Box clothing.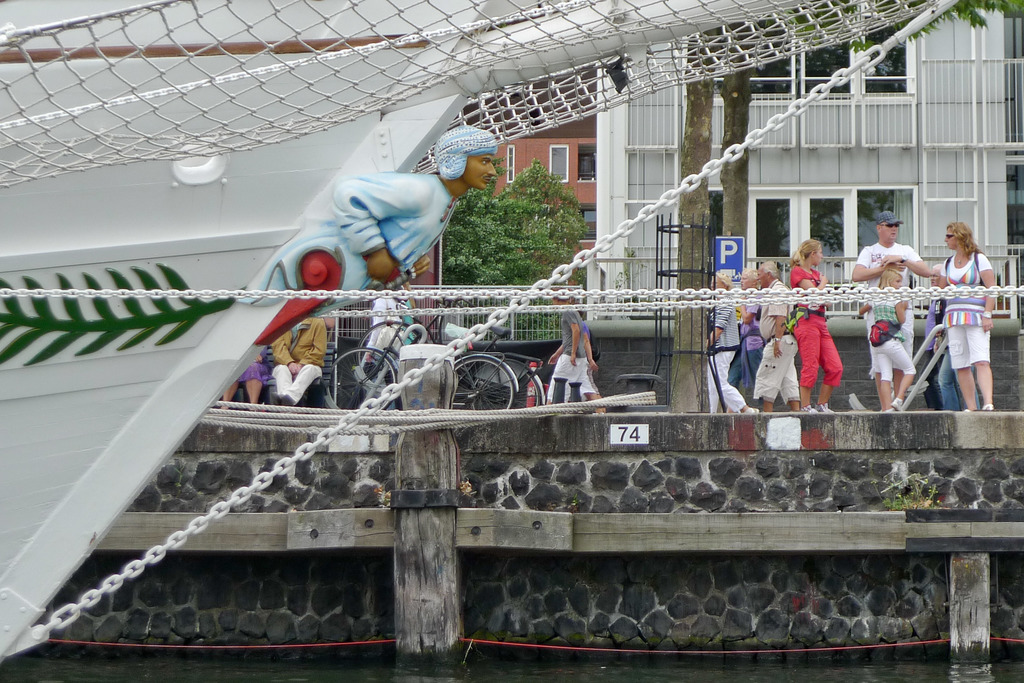
Rect(272, 318, 328, 399).
